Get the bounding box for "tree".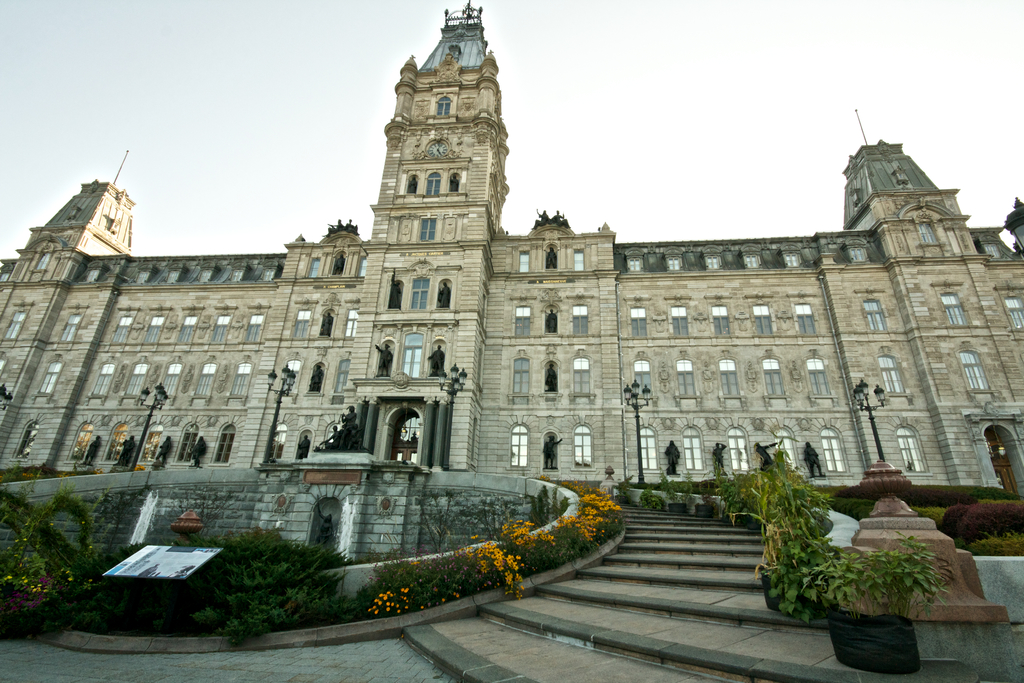
left=177, top=531, right=346, bottom=642.
